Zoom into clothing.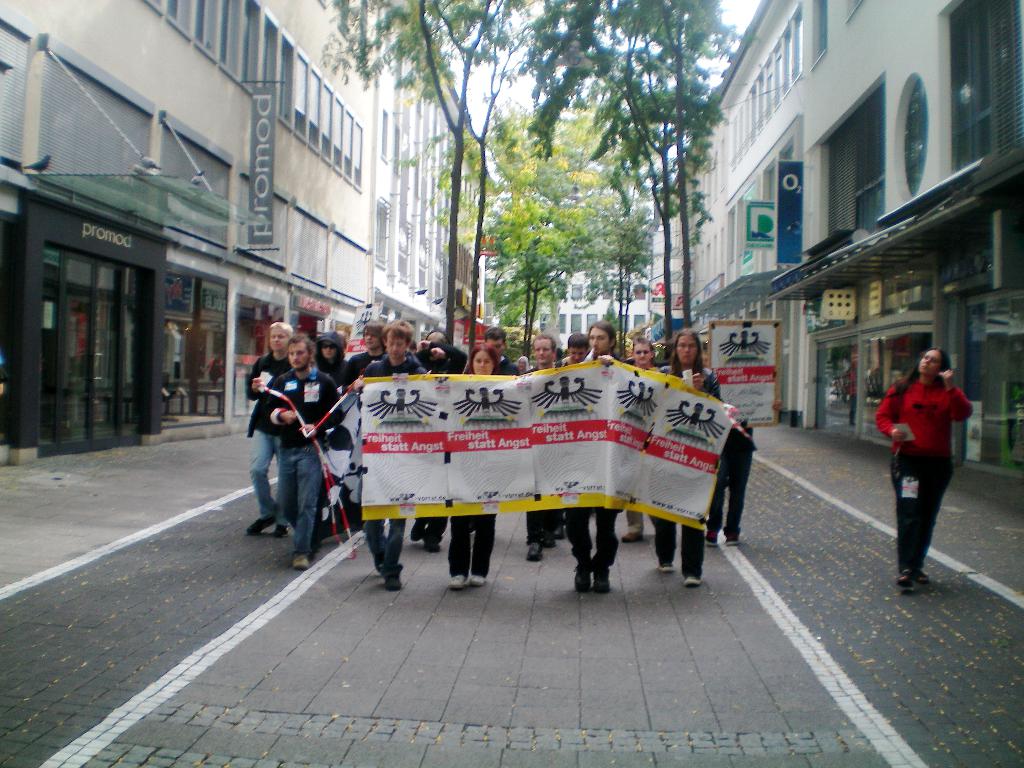
Zoom target: bbox(262, 367, 327, 437).
